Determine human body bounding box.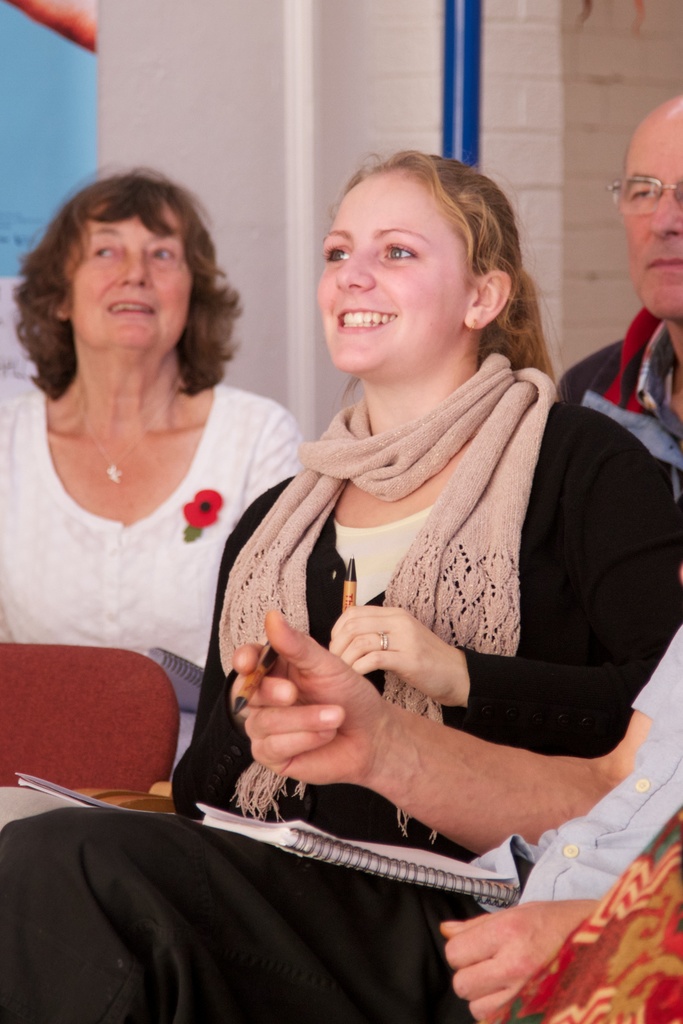
Determined: <bbox>0, 148, 682, 1023</bbox>.
